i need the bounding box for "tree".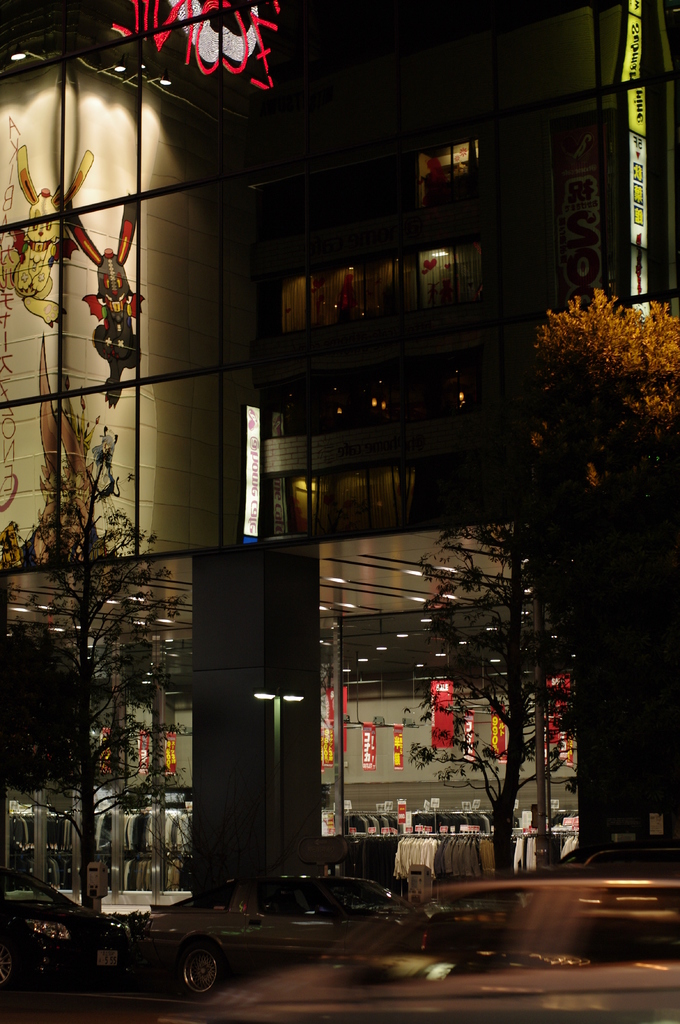
Here it is: bbox(517, 283, 679, 533).
